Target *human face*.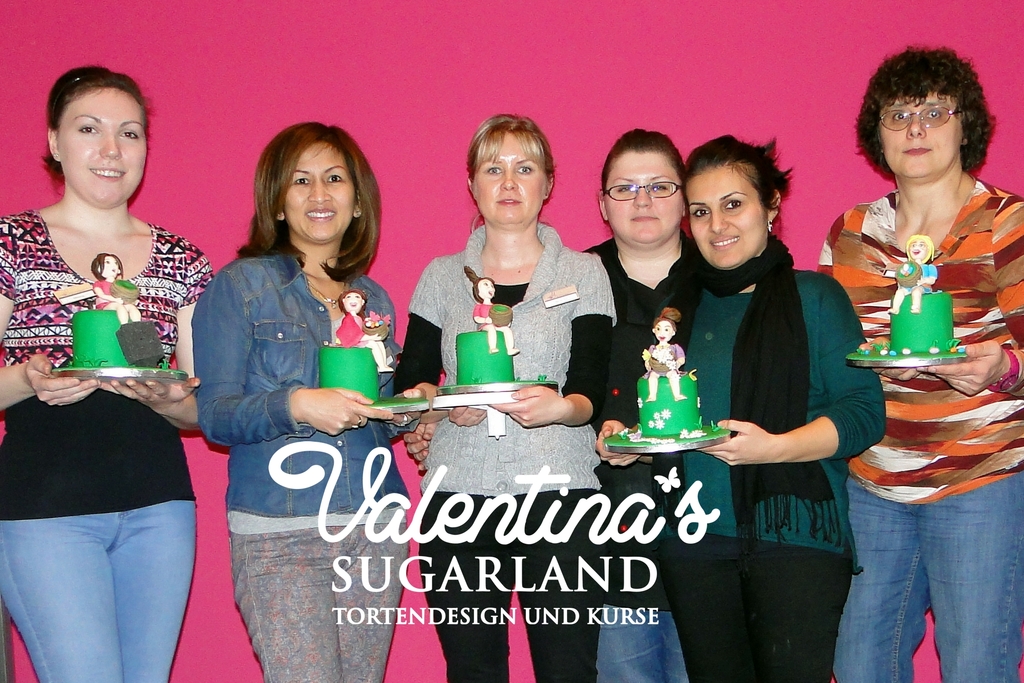
Target region: BBox(691, 171, 760, 259).
